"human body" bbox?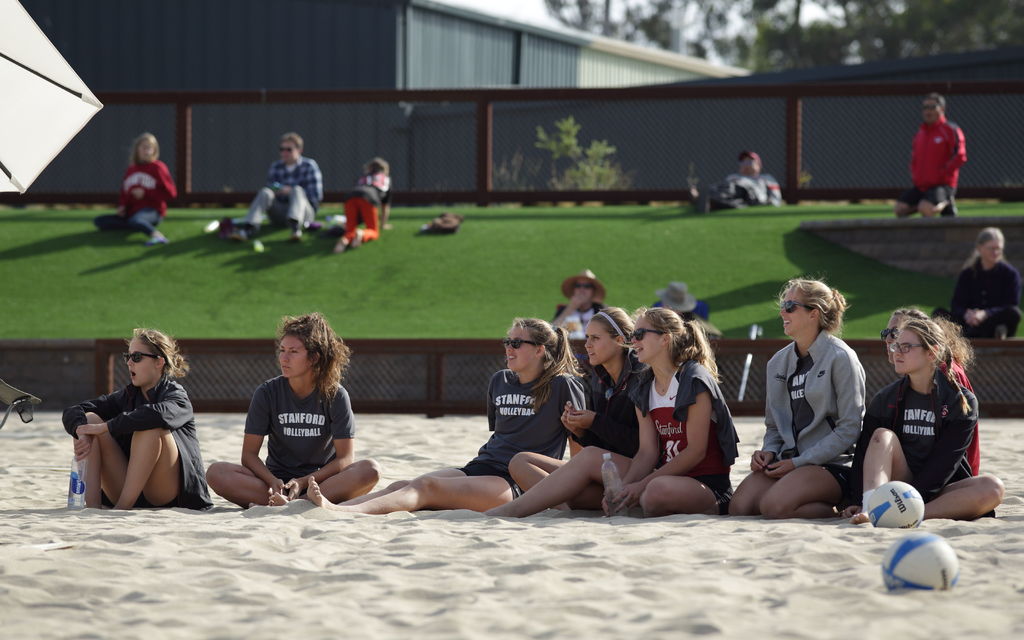
box=[61, 378, 213, 506]
